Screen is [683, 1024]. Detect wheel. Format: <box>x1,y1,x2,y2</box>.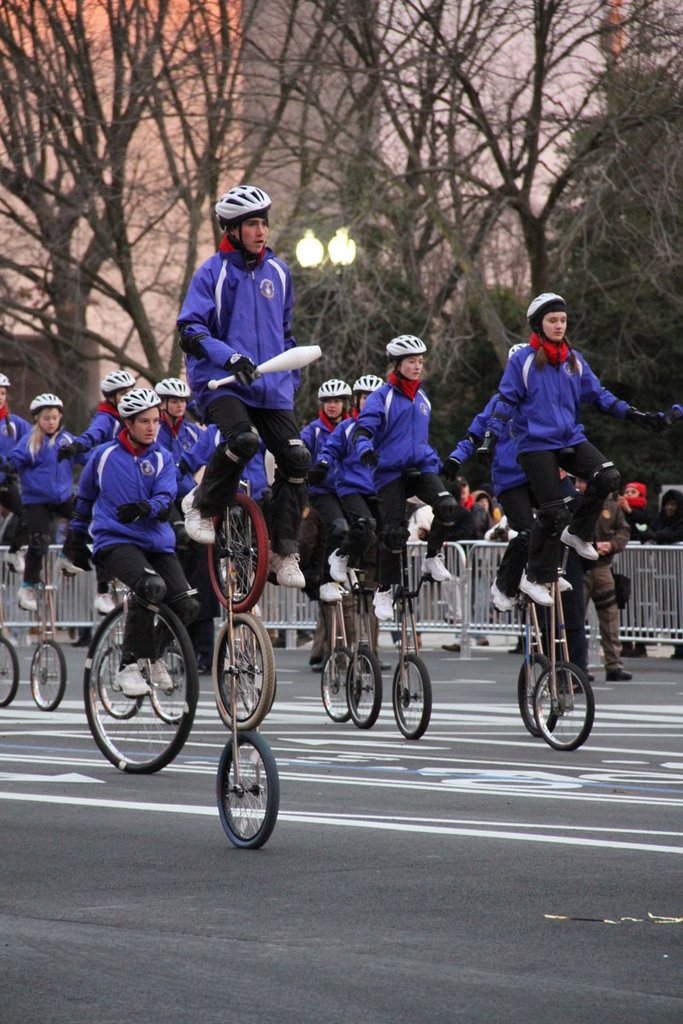
<box>85,598,195,771</box>.
